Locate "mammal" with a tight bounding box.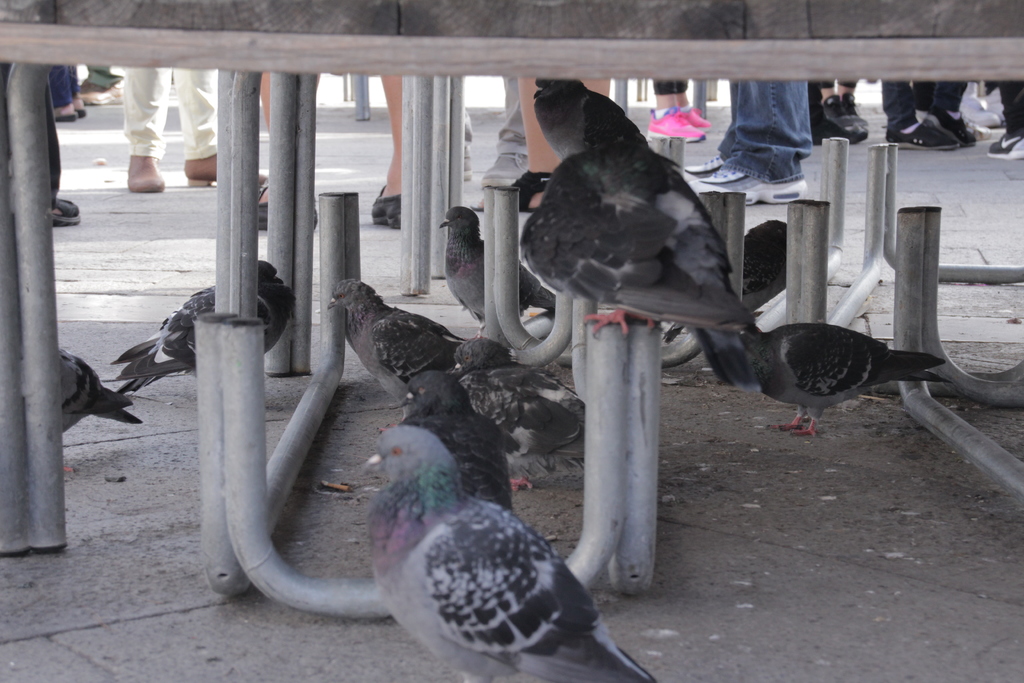
Rect(657, 76, 714, 142).
